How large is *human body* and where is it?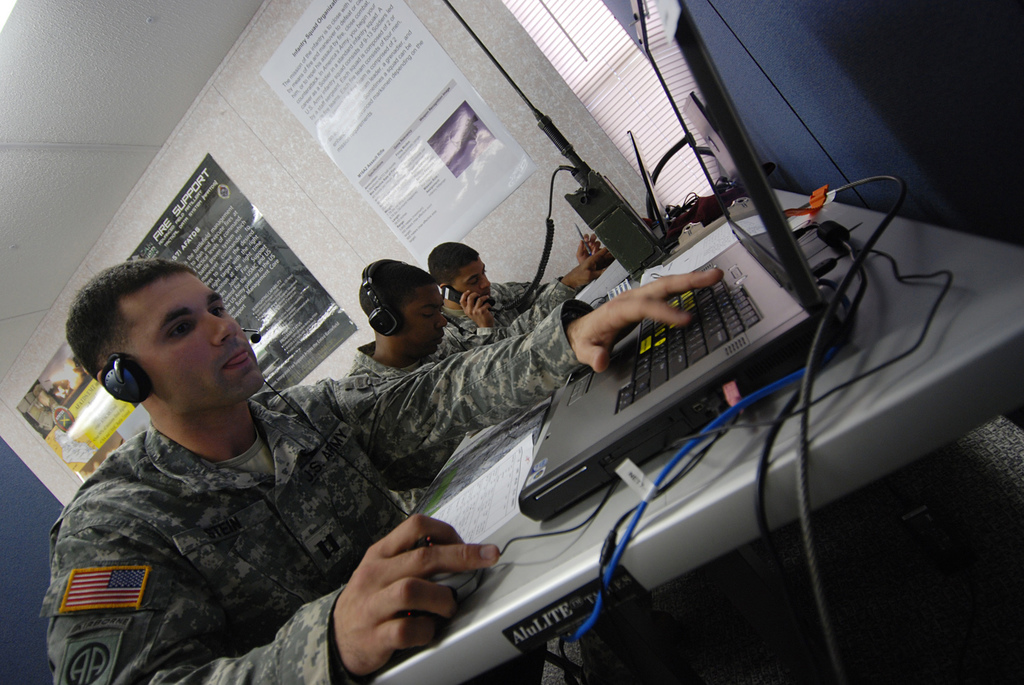
Bounding box: left=437, top=236, right=612, bottom=348.
